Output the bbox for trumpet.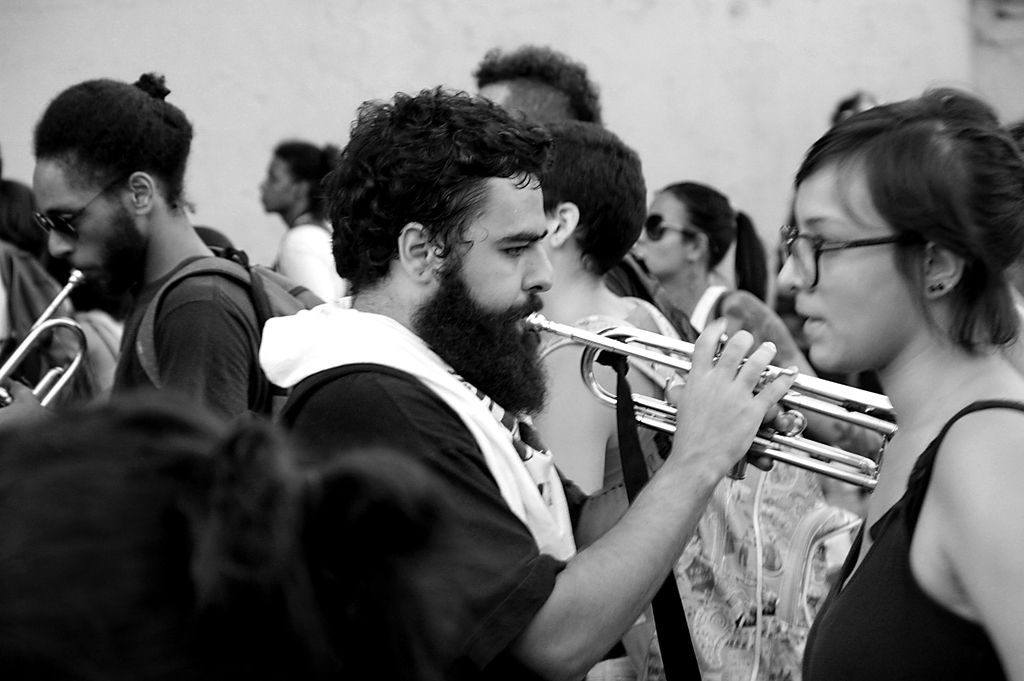
557:320:906:485.
